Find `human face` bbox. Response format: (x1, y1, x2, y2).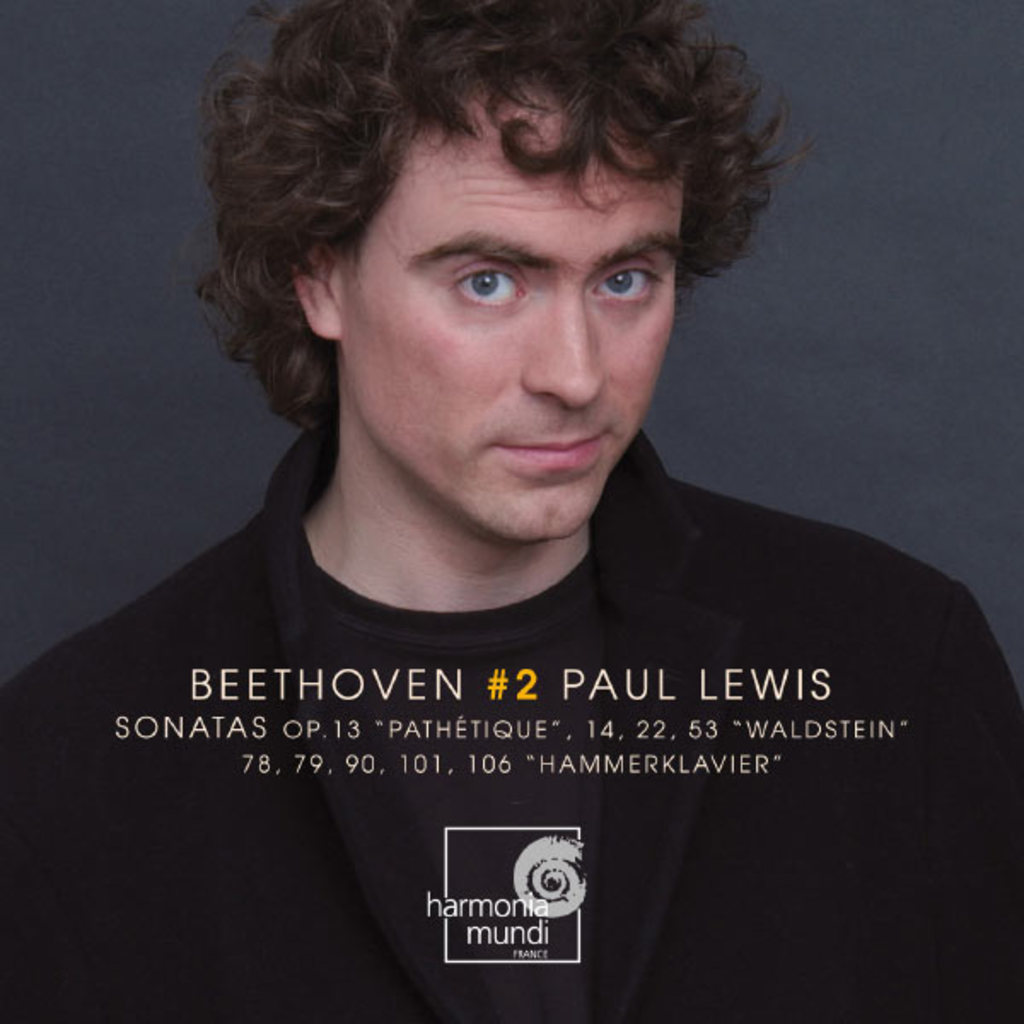
(340, 82, 679, 541).
